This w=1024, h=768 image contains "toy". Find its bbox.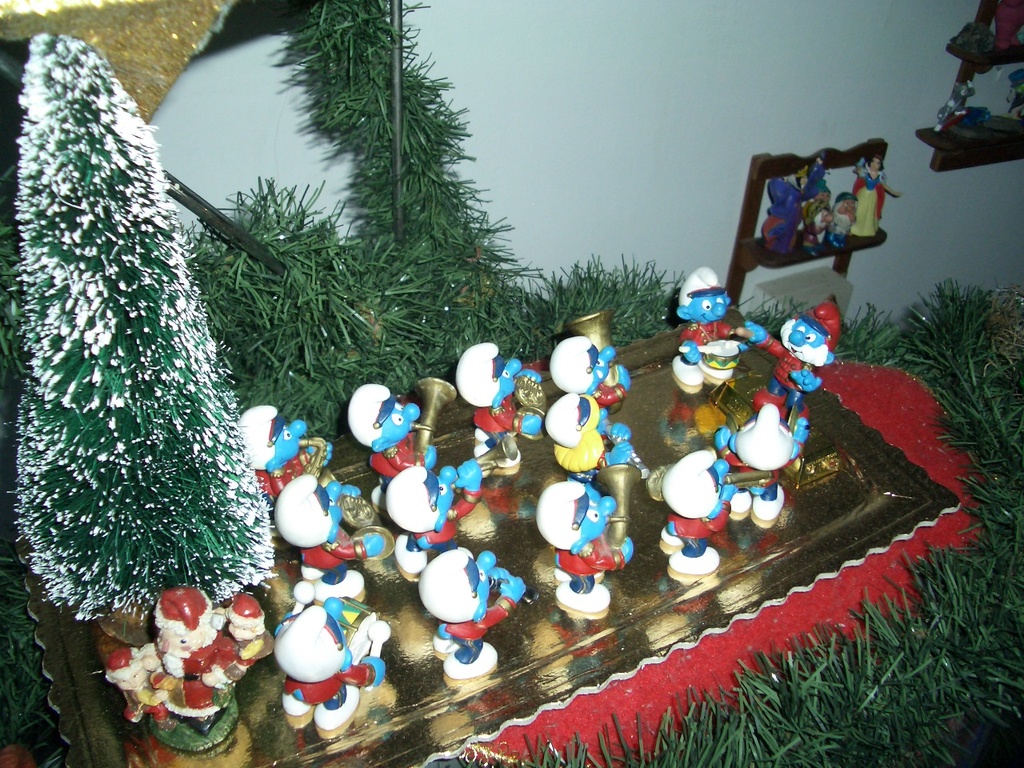
{"left": 539, "top": 398, "right": 659, "bottom": 483}.
